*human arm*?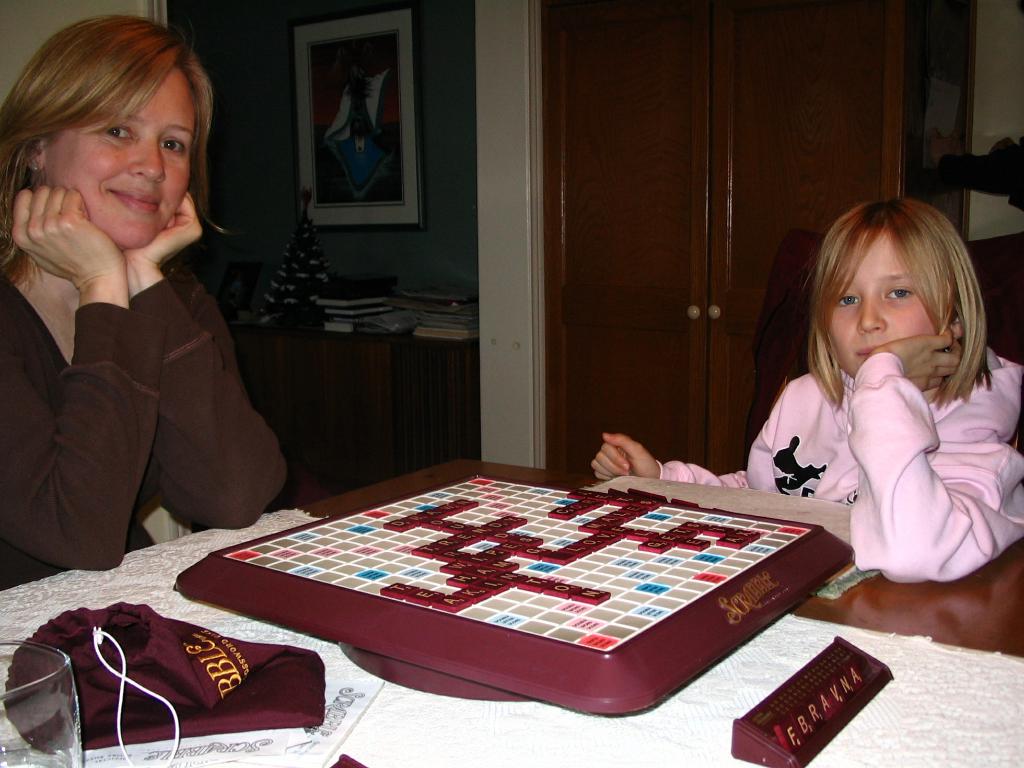
842 324 1022 588
